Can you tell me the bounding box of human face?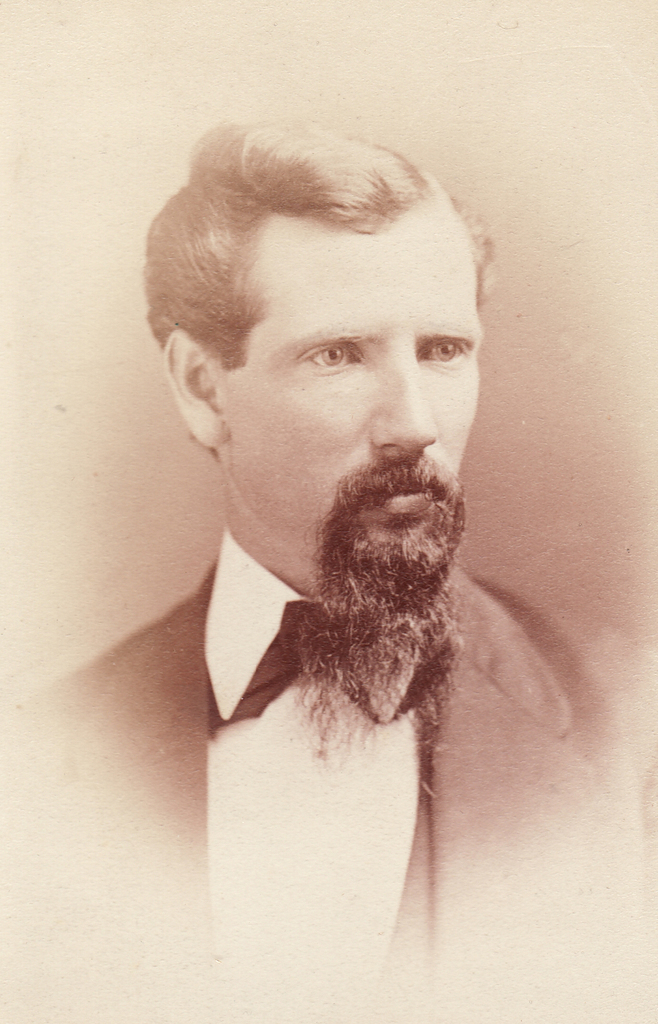
229/202/483/570.
